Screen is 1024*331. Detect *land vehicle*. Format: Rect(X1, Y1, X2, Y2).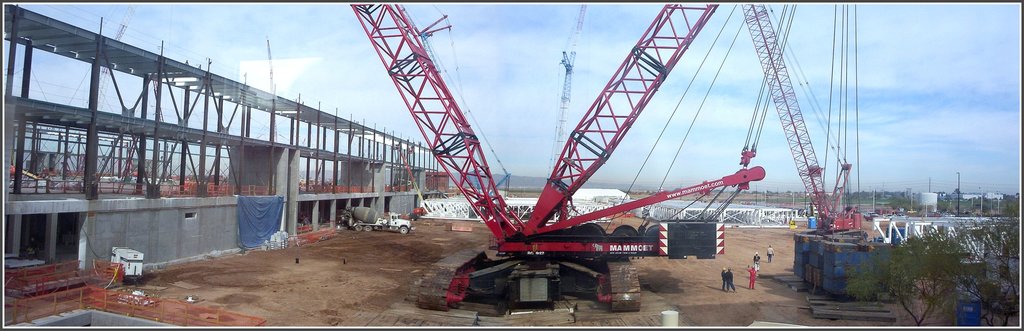
Rect(352, 207, 417, 237).
